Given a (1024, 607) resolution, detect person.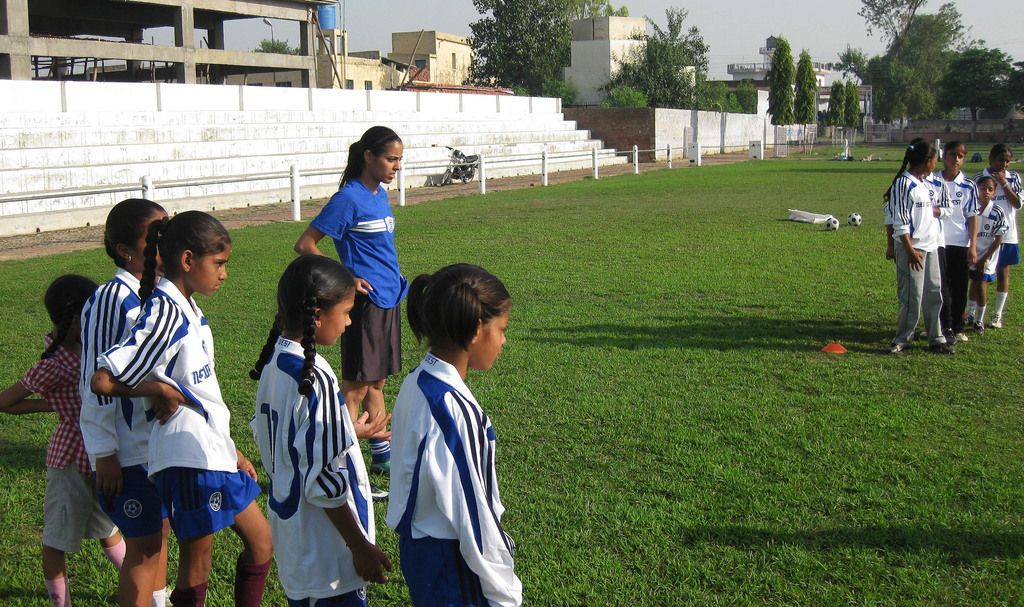
bbox=(922, 132, 979, 340).
